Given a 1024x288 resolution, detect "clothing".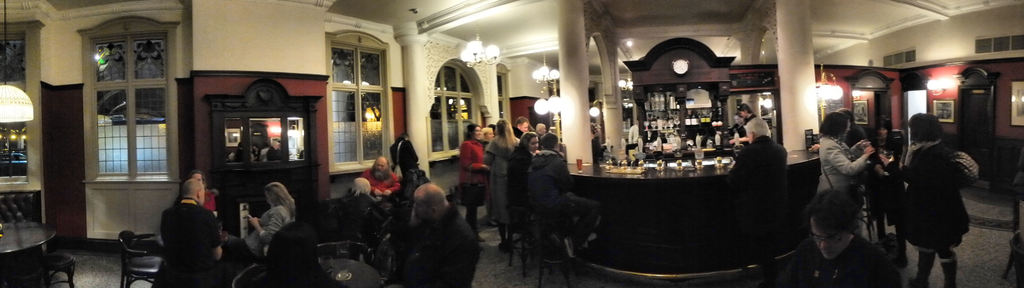
x1=745, y1=112, x2=771, y2=142.
